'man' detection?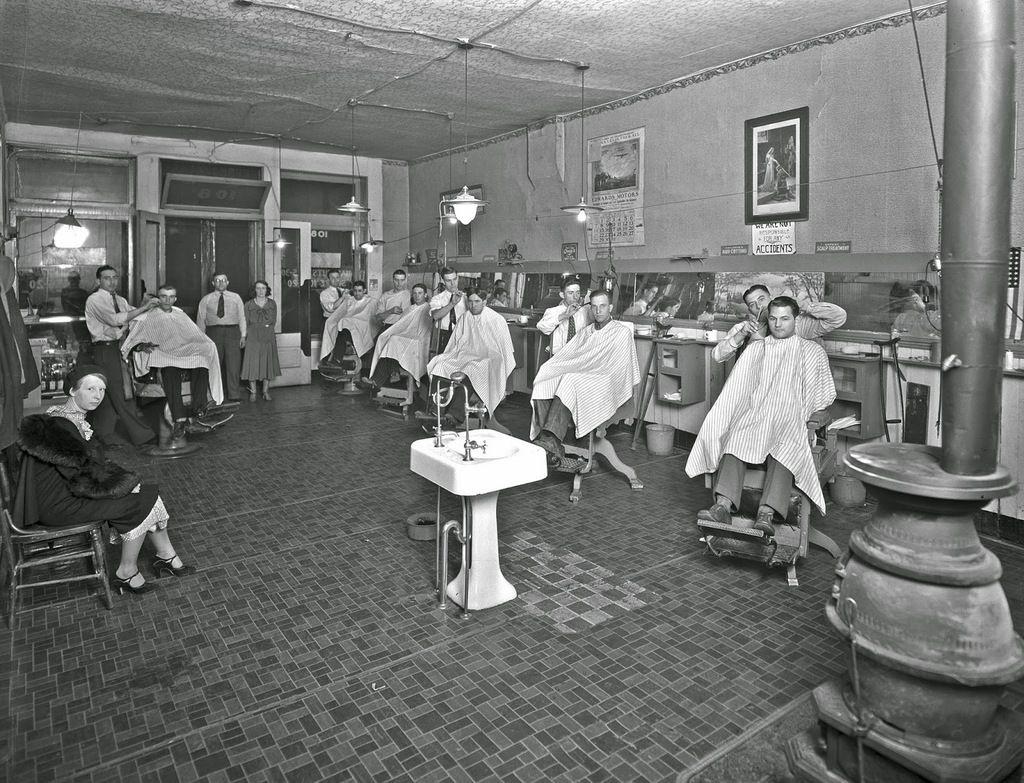
{"left": 532, "top": 291, "right": 637, "bottom": 464}
